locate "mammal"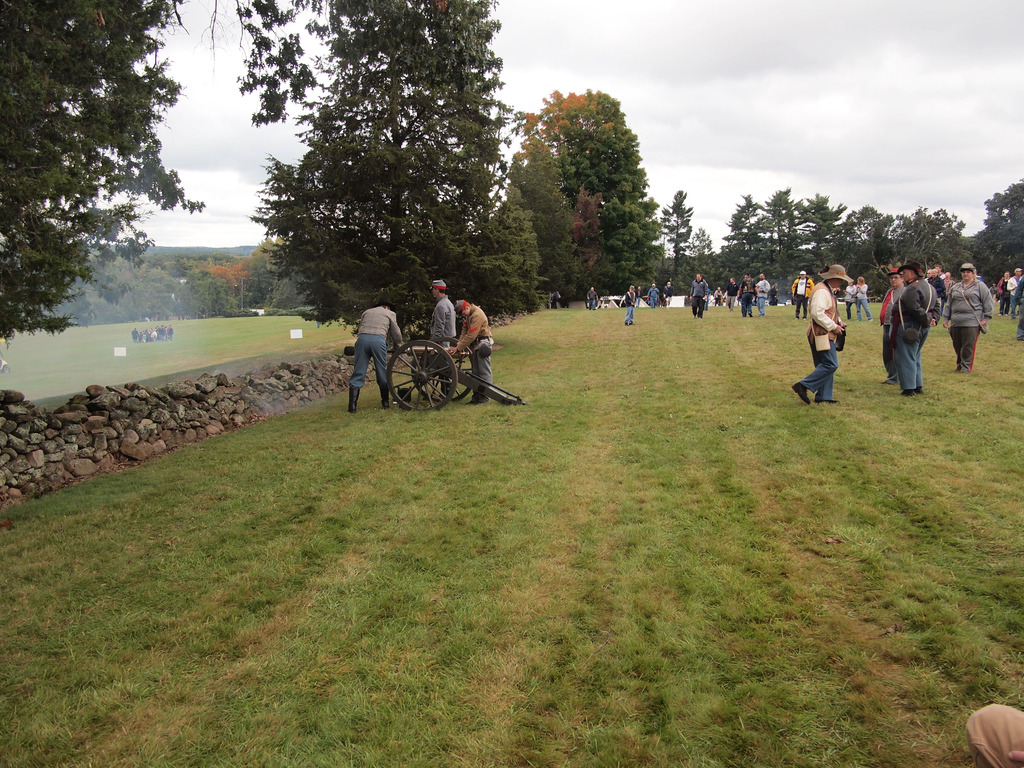
bbox=[943, 263, 993, 372]
